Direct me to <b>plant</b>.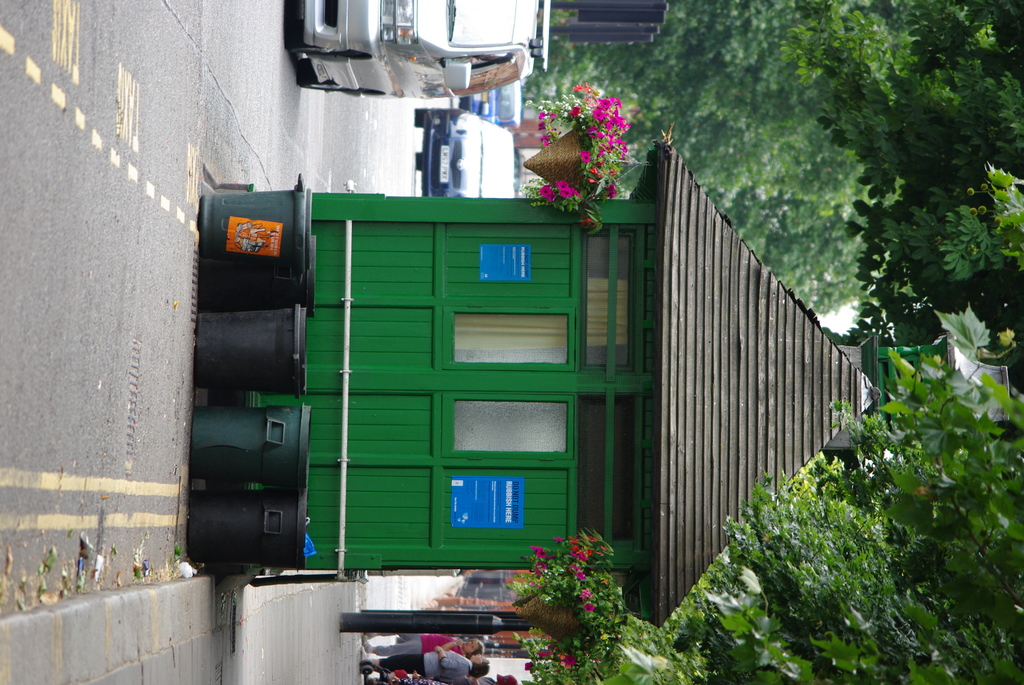
Direction: BBox(527, 647, 623, 684).
